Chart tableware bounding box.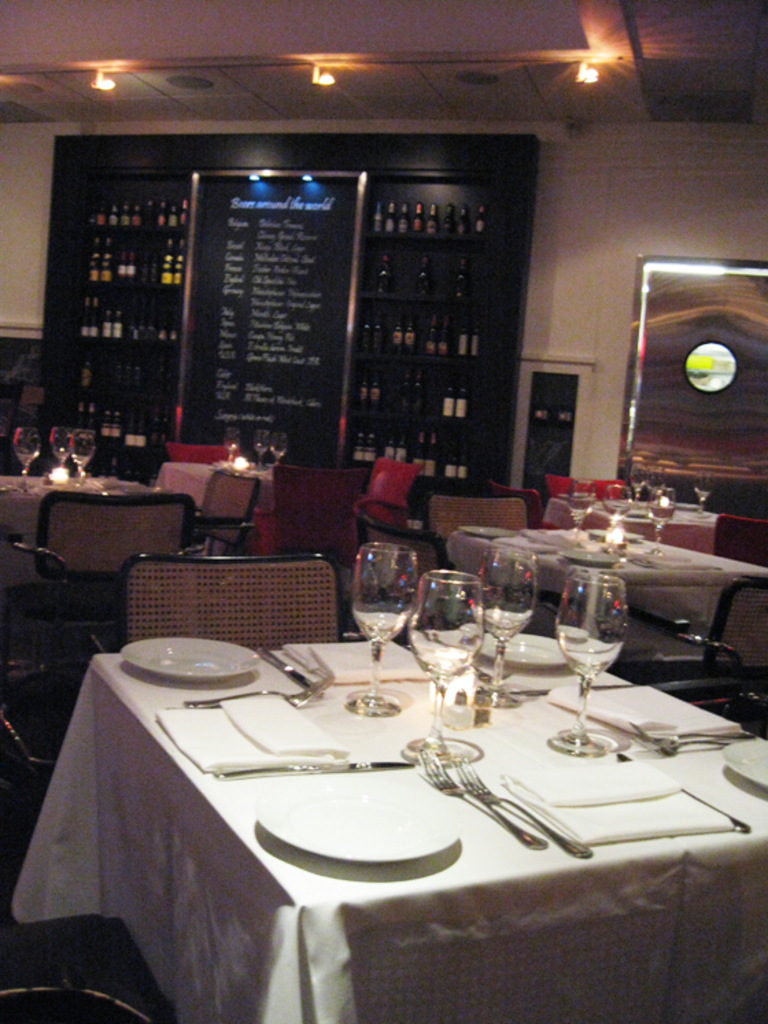
Charted: Rect(717, 743, 767, 791).
